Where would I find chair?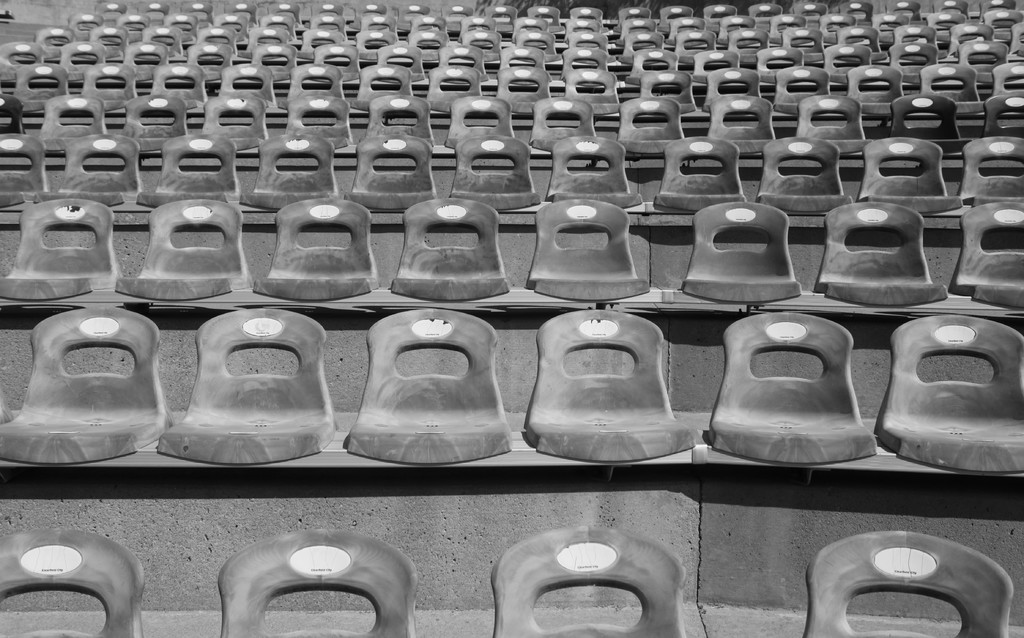
At {"x1": 801, "y1": 528, "x2": 1012, "y2": 637}.
